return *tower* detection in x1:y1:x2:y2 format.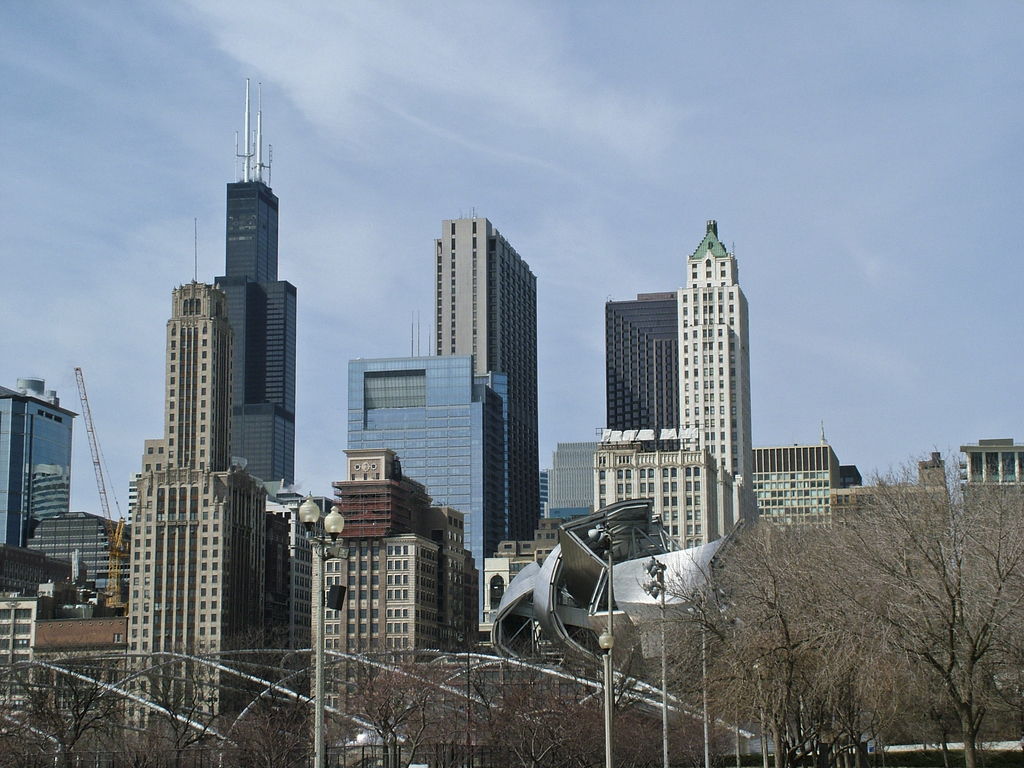
611:289:678:449.
